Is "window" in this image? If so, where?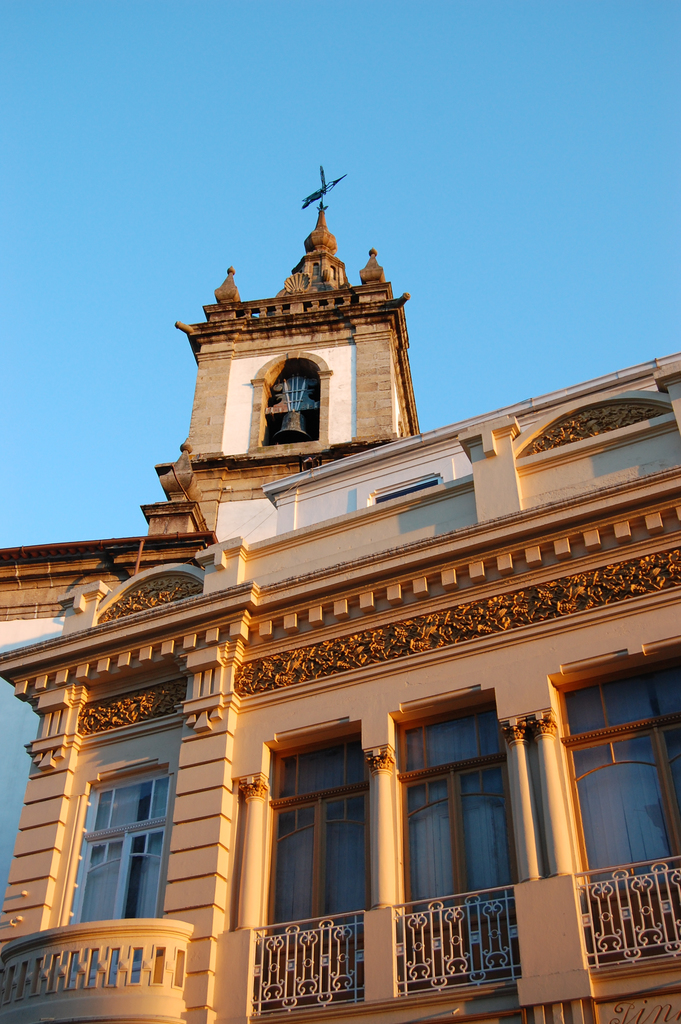
Yes, at detection(254, 716, 359, 1010).
